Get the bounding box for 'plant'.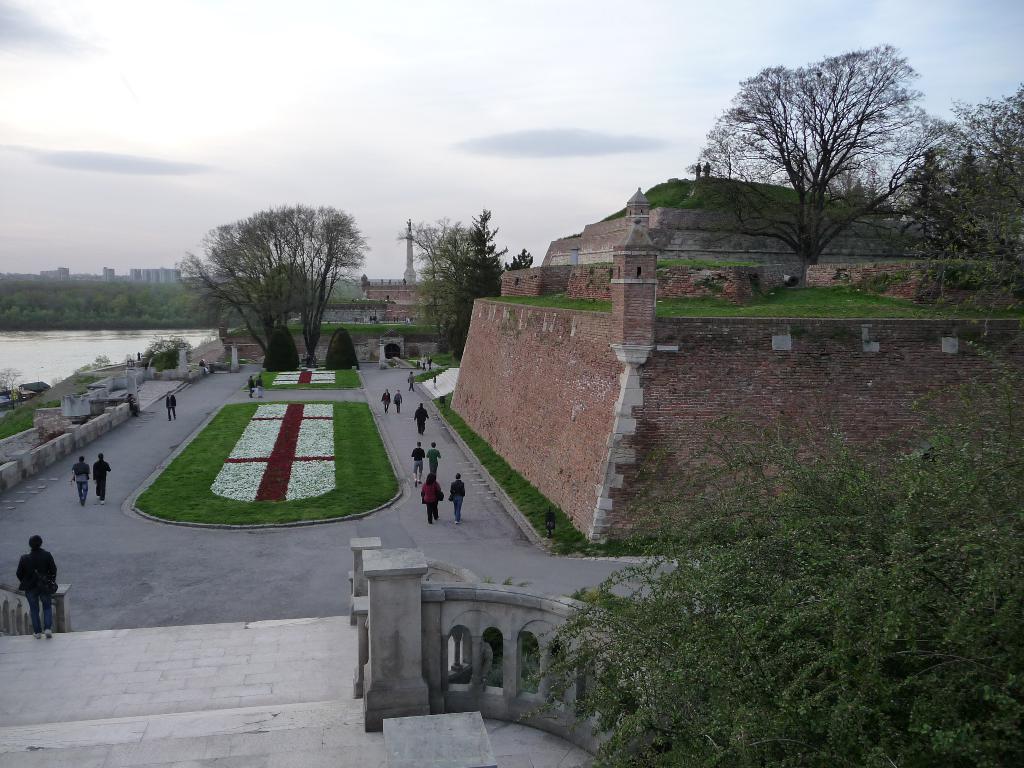
box=[507, 579, 643, 730].
